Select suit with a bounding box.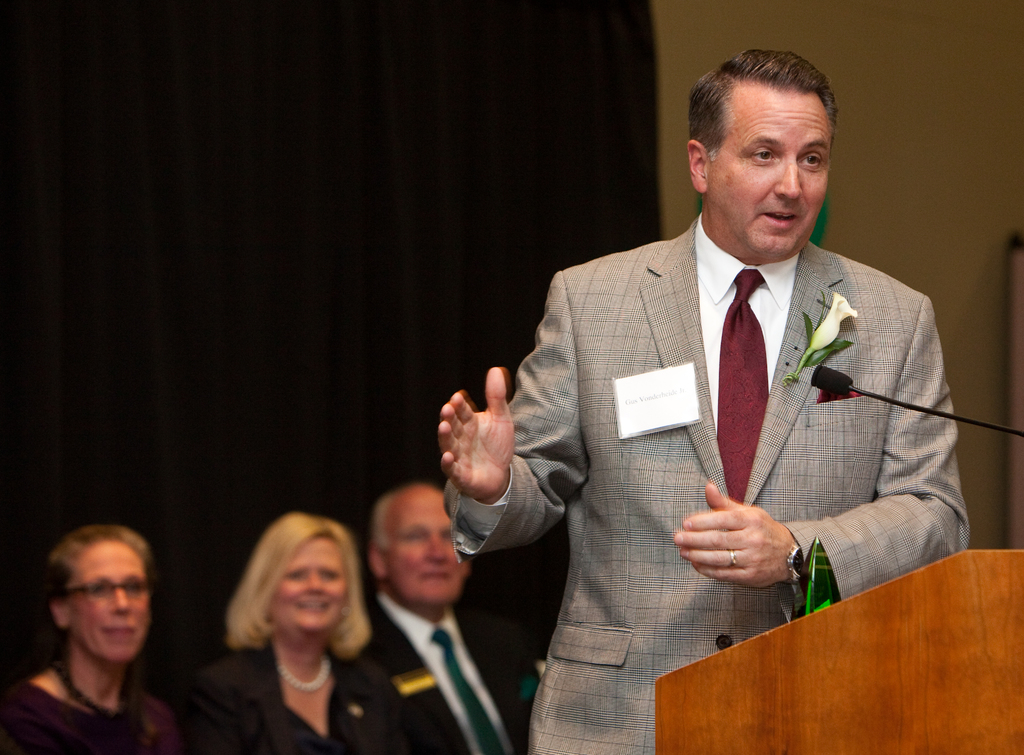
{"left": 440, "top": 214, "right": 970, "bottom": 754}.
